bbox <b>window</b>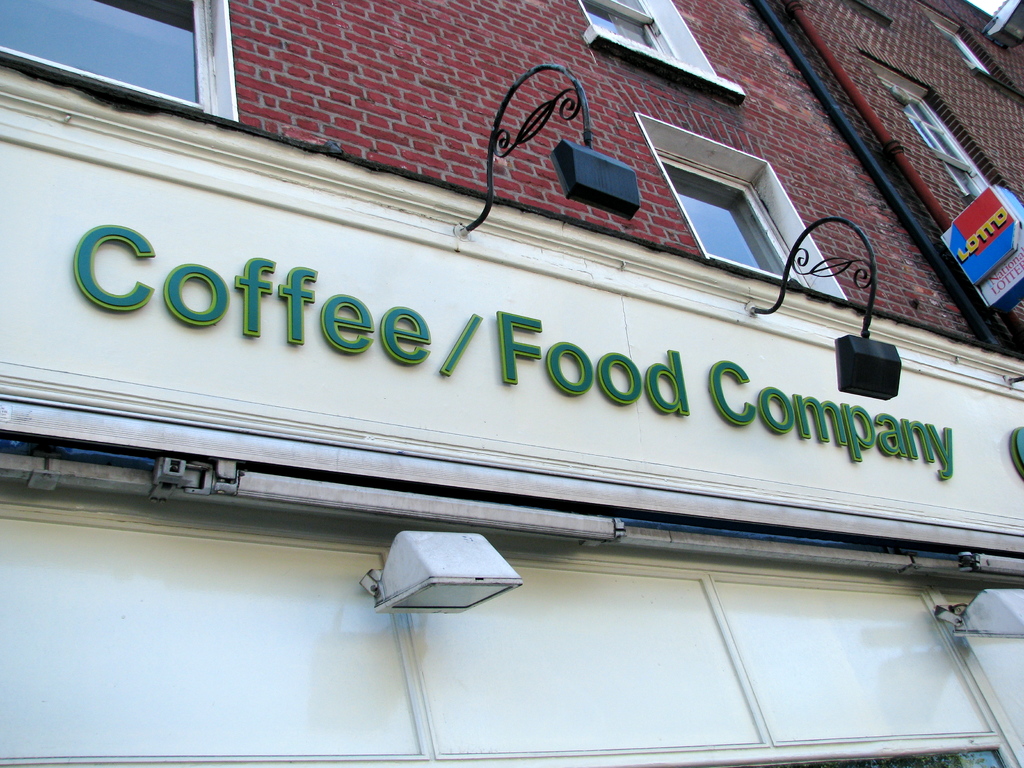
bbox=(669, 133, 807, 285)
